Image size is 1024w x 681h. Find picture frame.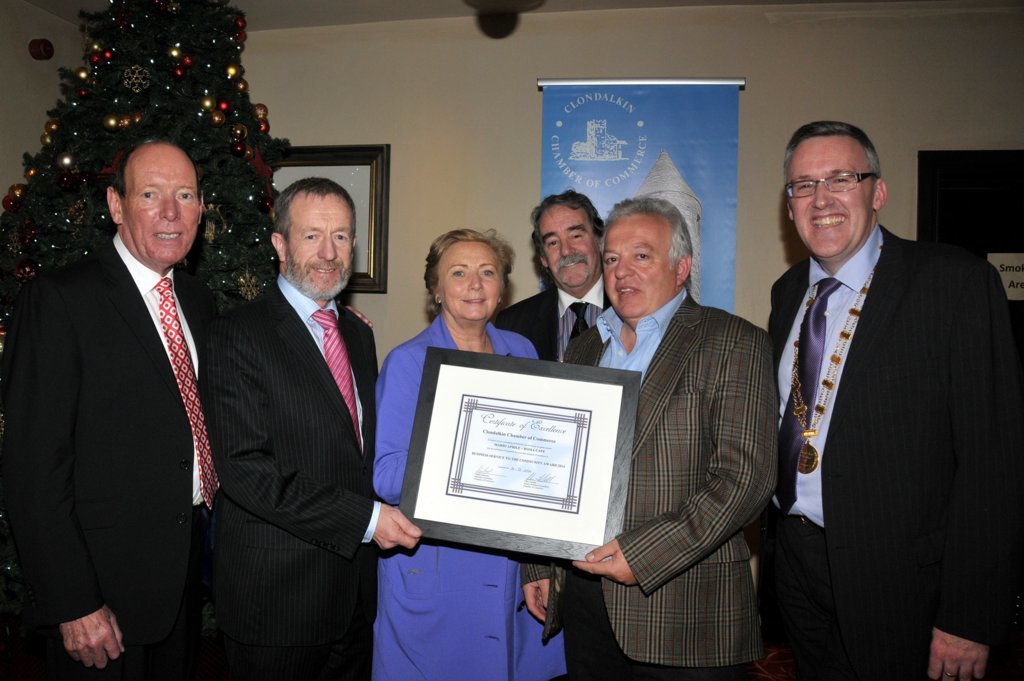
x1=398 y1=348 x2=642 y2=562.
